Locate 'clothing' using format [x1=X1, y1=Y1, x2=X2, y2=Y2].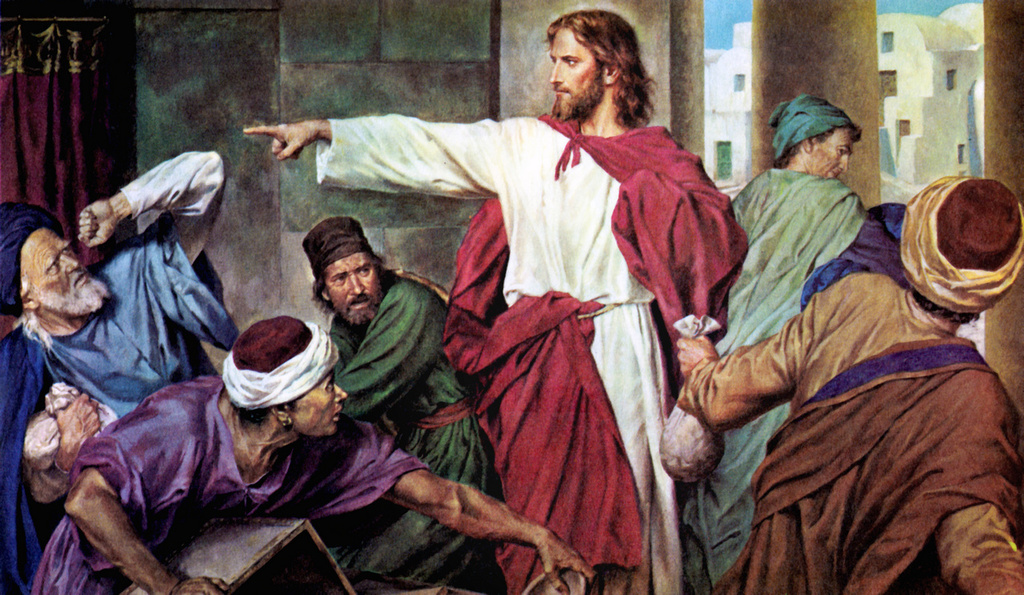
[x1=35, y1=364, x2=431, y2=594].
